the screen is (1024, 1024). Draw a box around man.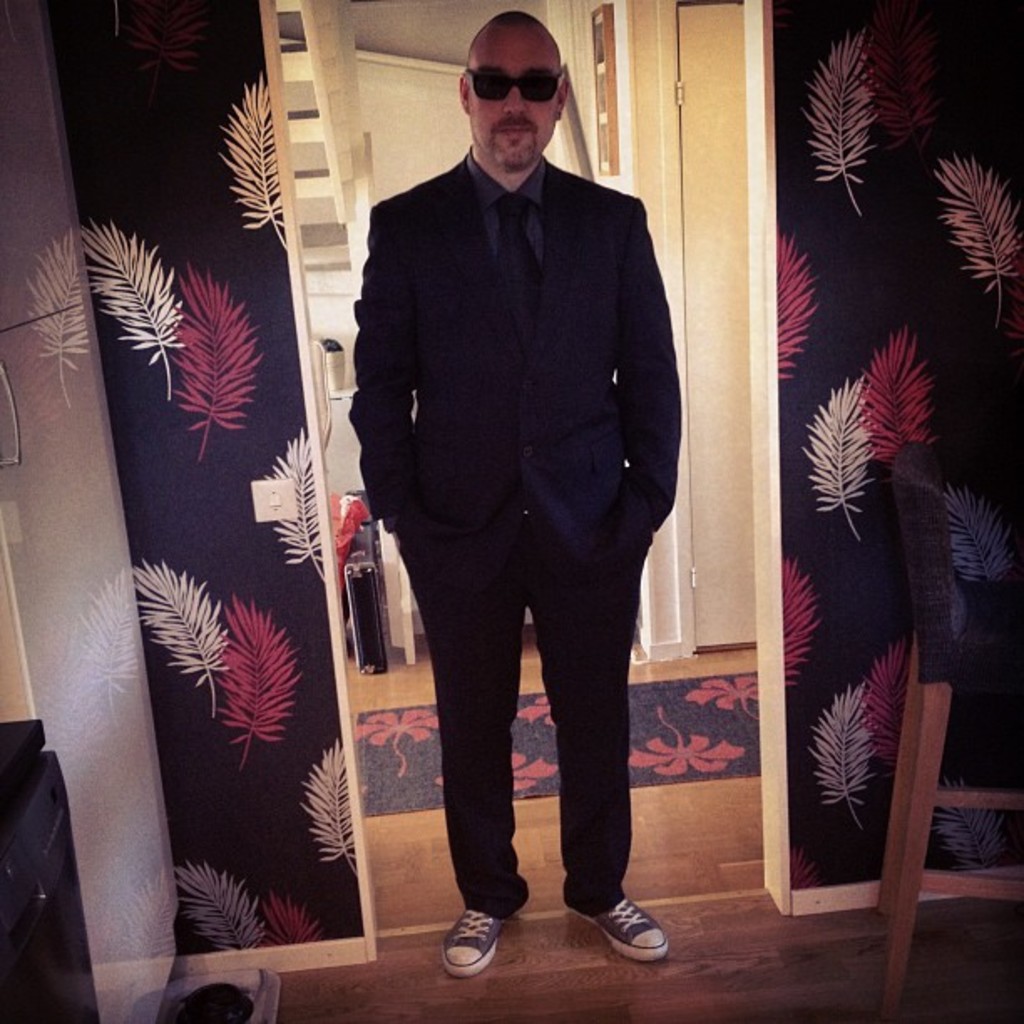
bbox=[320, 0, 706, 974].
